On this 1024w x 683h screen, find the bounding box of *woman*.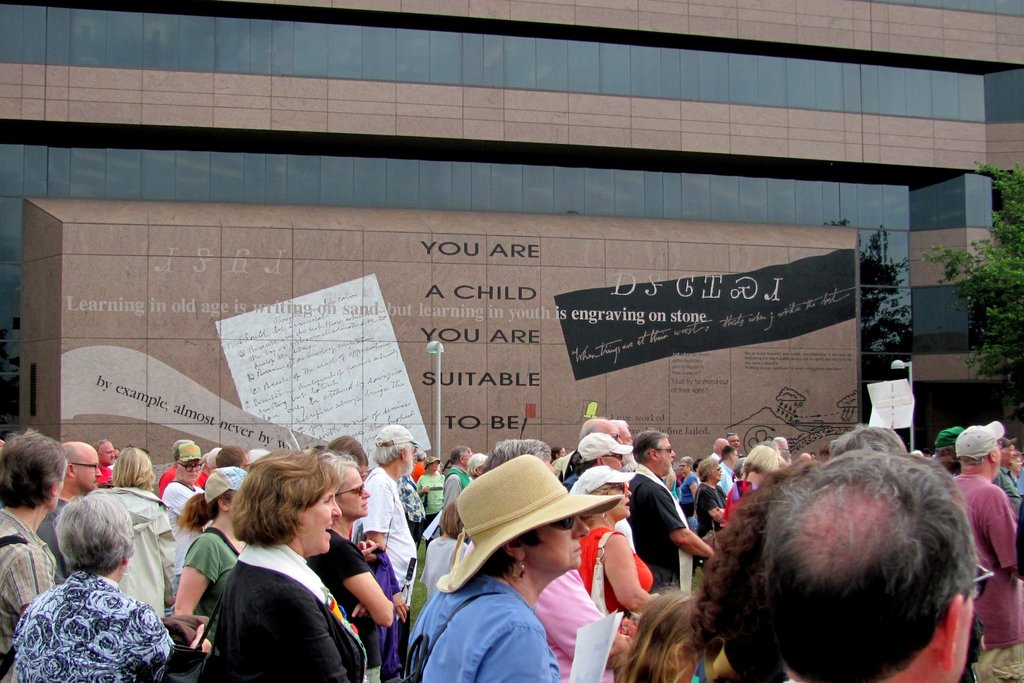
Bounding box: {"x1": 172, "y1": 447, "x2": 390, "y2": 682}.
